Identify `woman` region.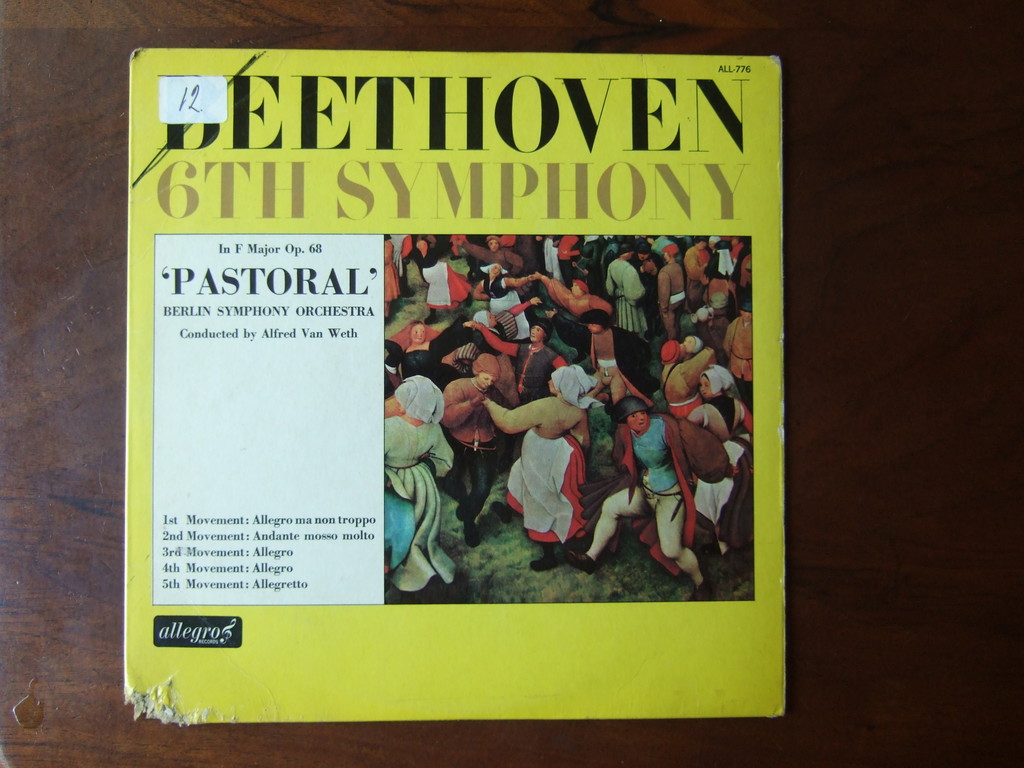
Region: x1=684, y1=365, x2=766, y2=549.
